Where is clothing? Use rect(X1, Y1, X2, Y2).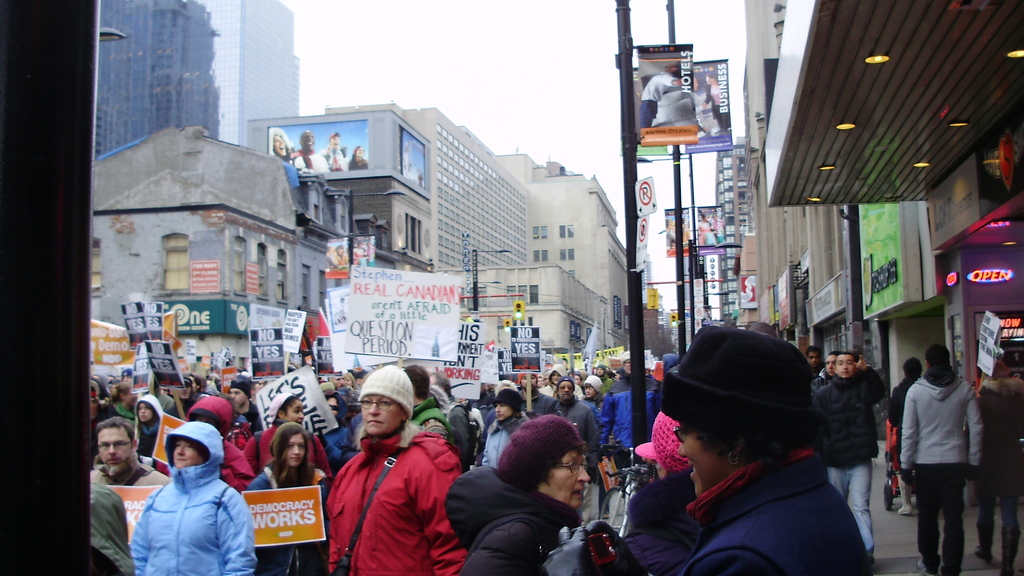
rect(323, 144, 346, 173).
